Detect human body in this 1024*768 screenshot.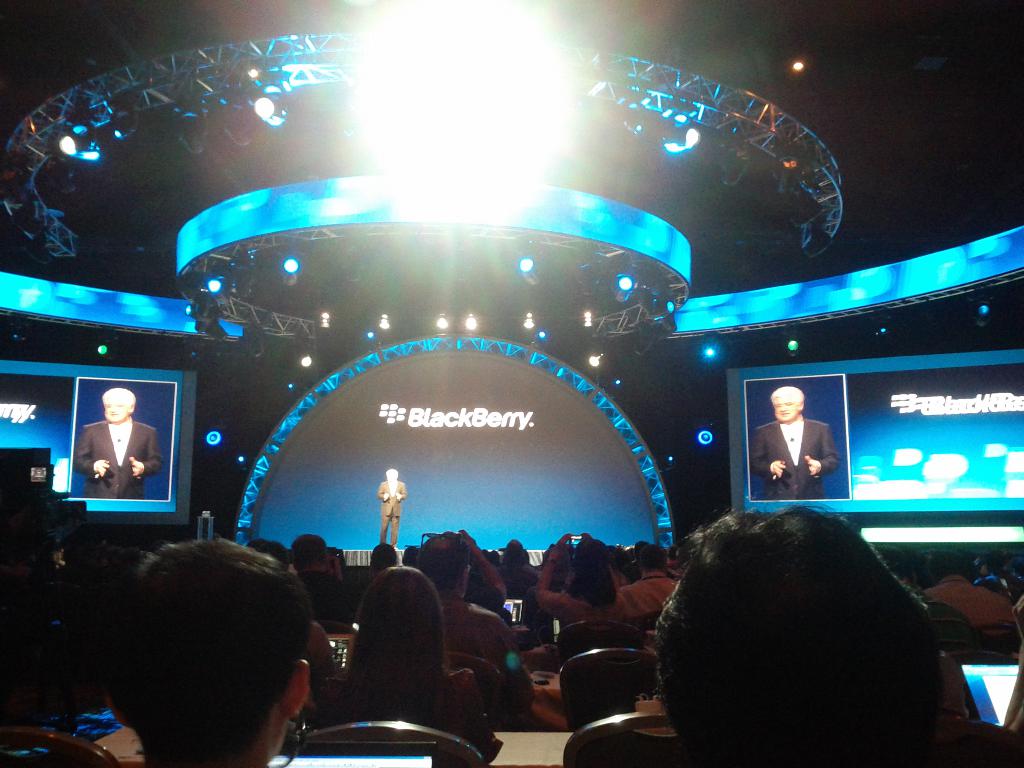
Detection: <box>376,470,408,552</box>.
